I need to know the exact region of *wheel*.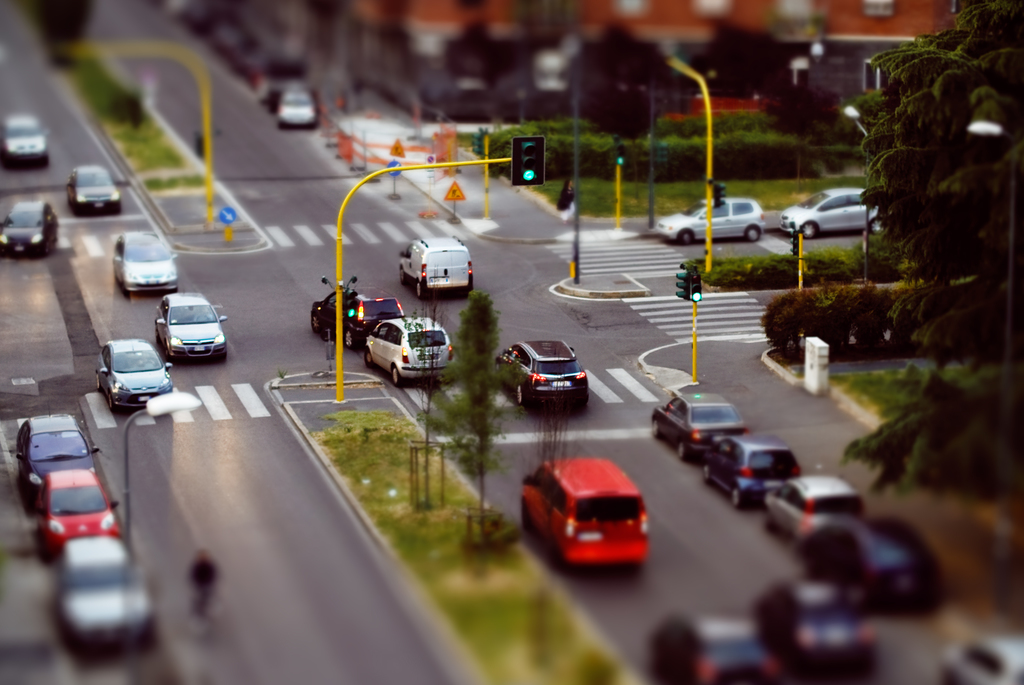
Region: bbox=[412, 281, 427, 300].
